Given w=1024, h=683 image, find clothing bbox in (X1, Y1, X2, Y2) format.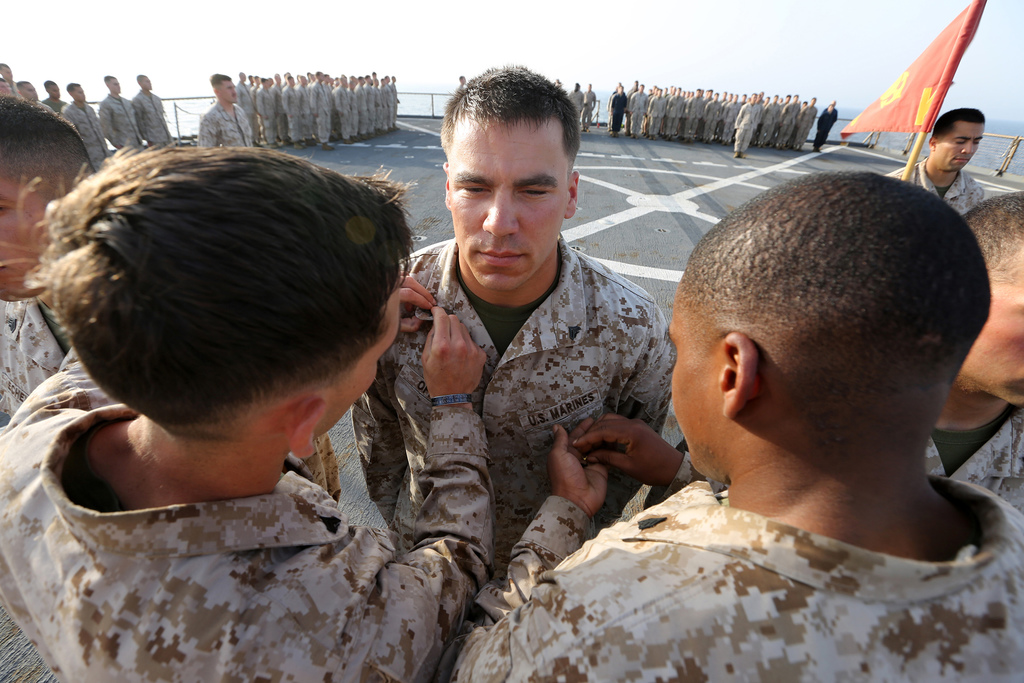
(582, 89, 595, 128).
